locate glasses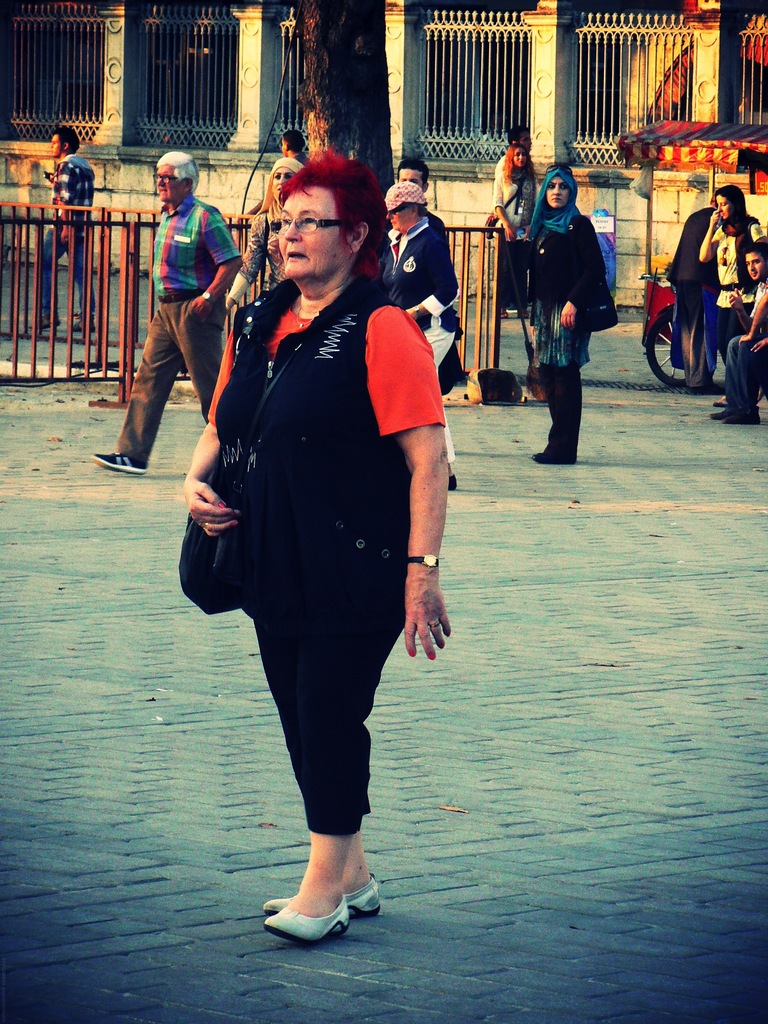
272,168,298,183
